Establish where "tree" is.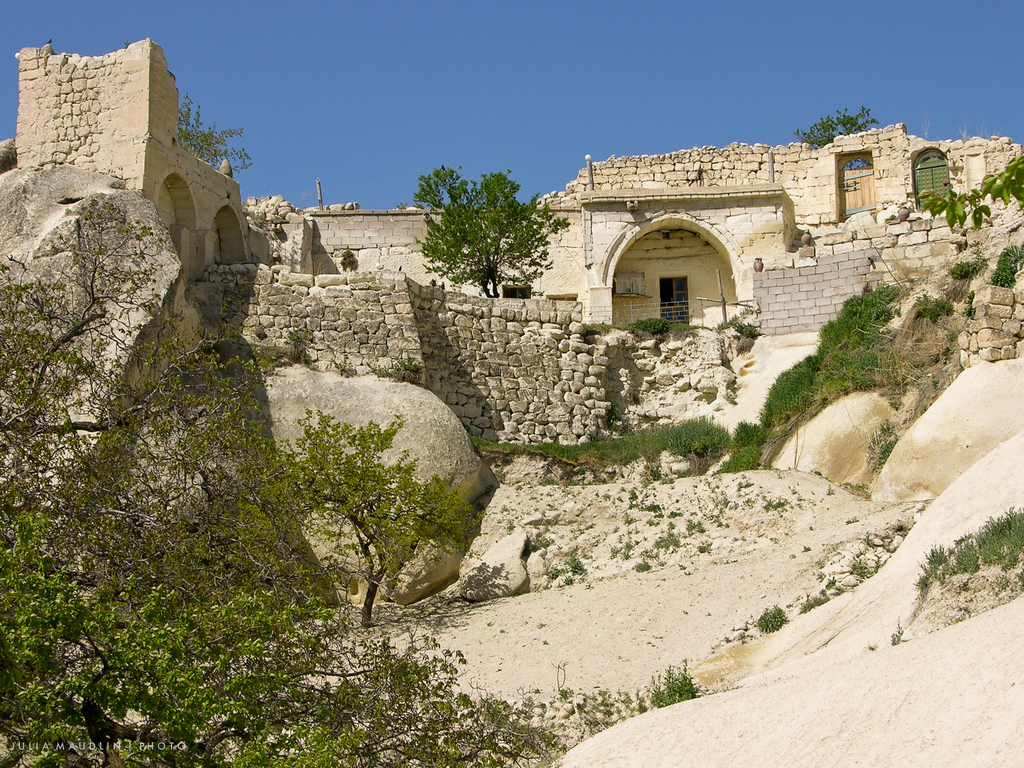
Established at x1=0, y1=197, x2=567, y2=767.
